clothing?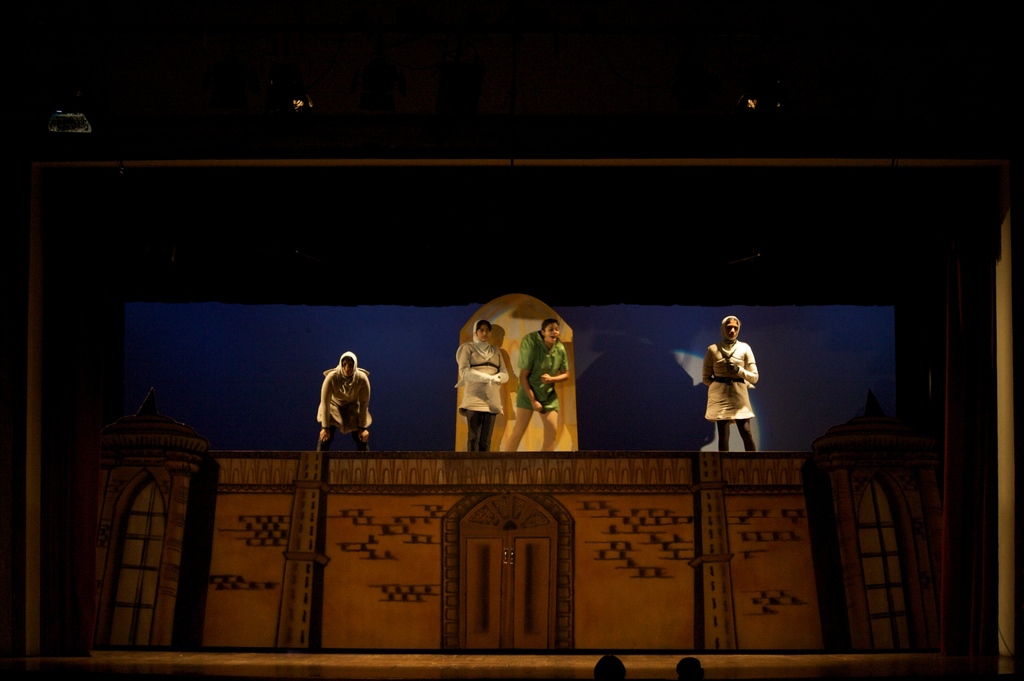
(left=305, top=367, right=382, bottom=455)
